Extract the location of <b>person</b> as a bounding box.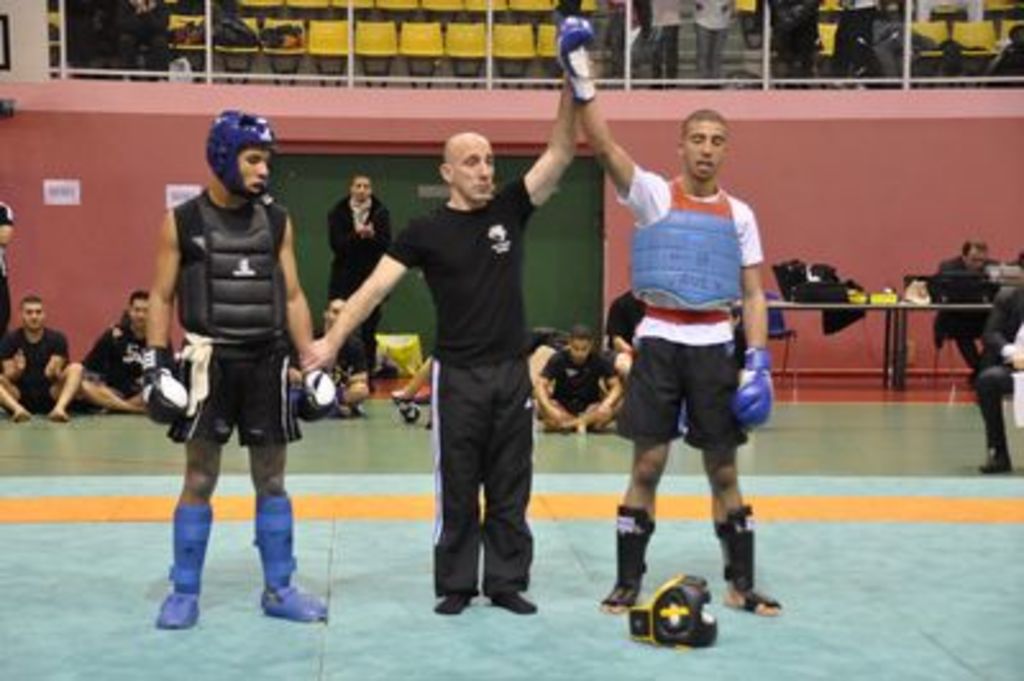
bbox(282, 297, 379, 415).
